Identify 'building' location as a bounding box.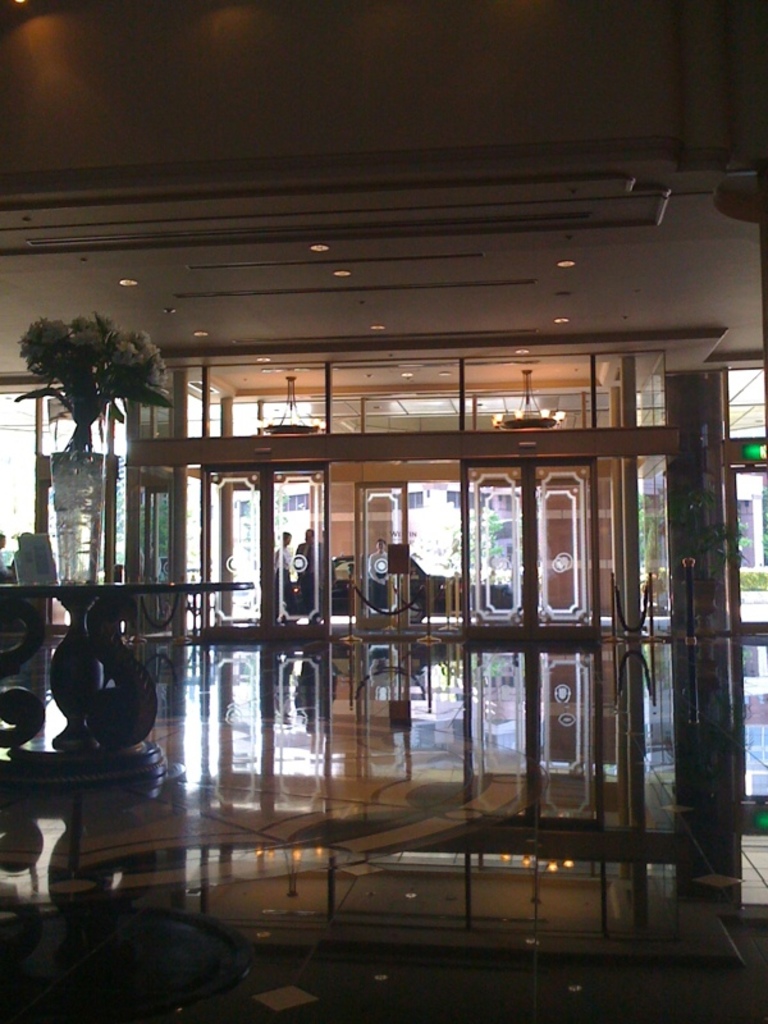
0/1/765/1023.
